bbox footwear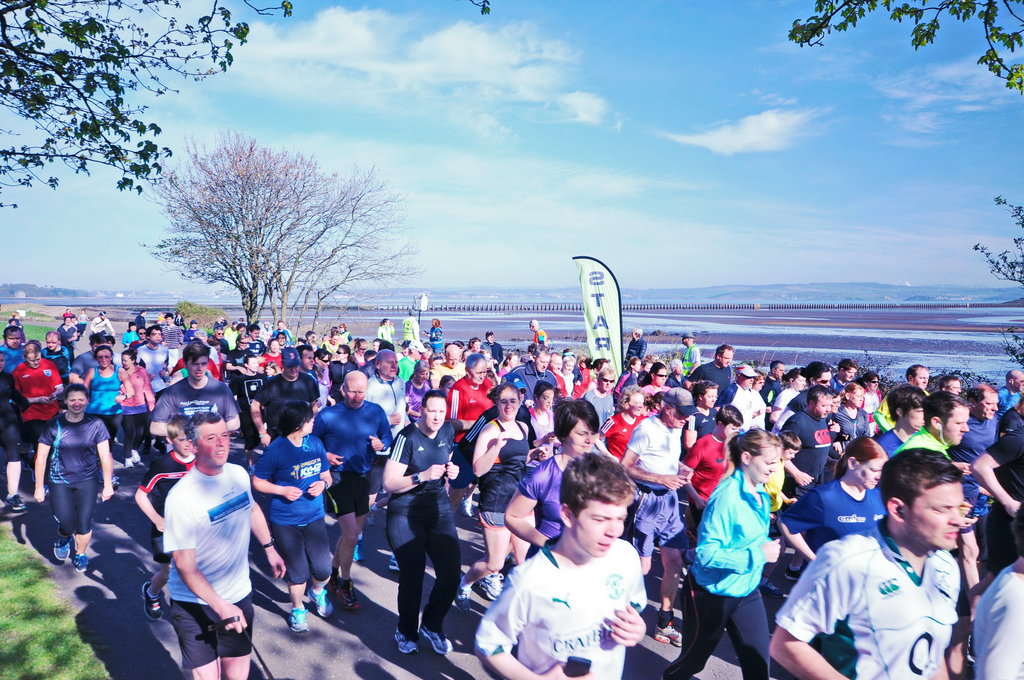
(left=366, top=503, right=379, bottom=527)
